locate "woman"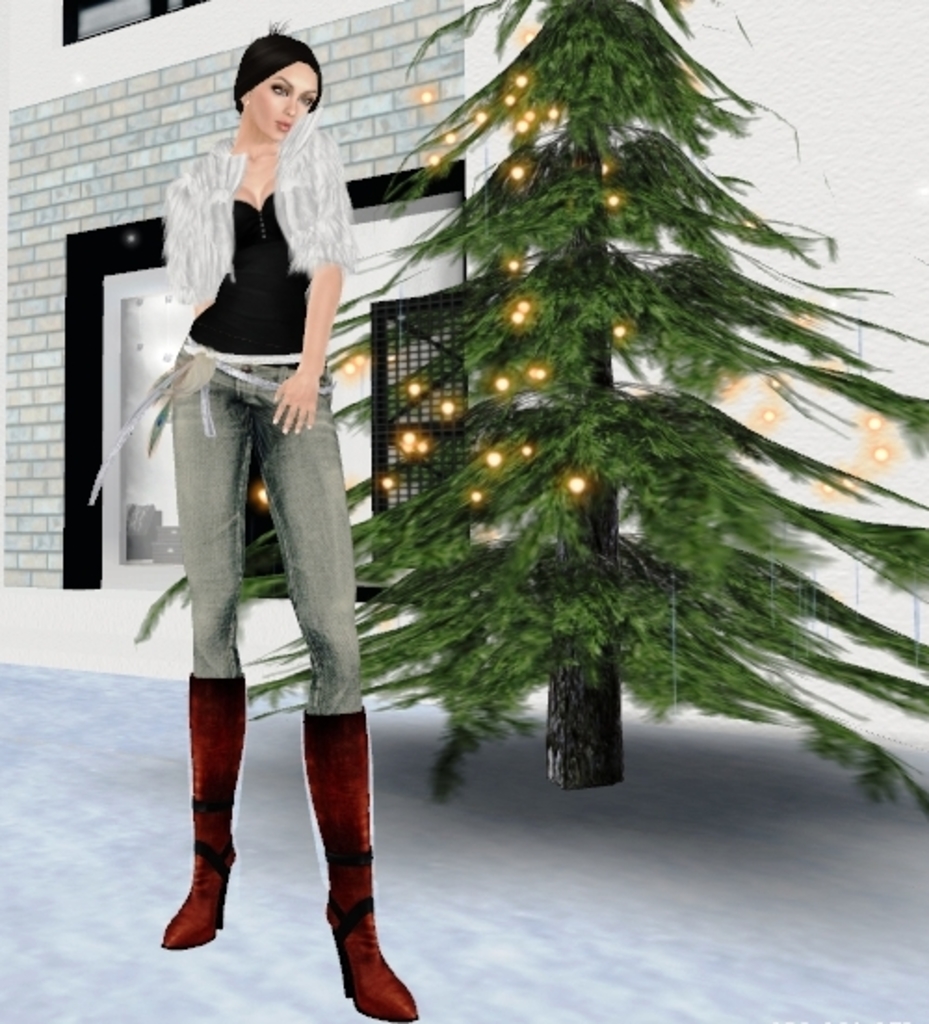
rect(158, 17, 416, 1022)
